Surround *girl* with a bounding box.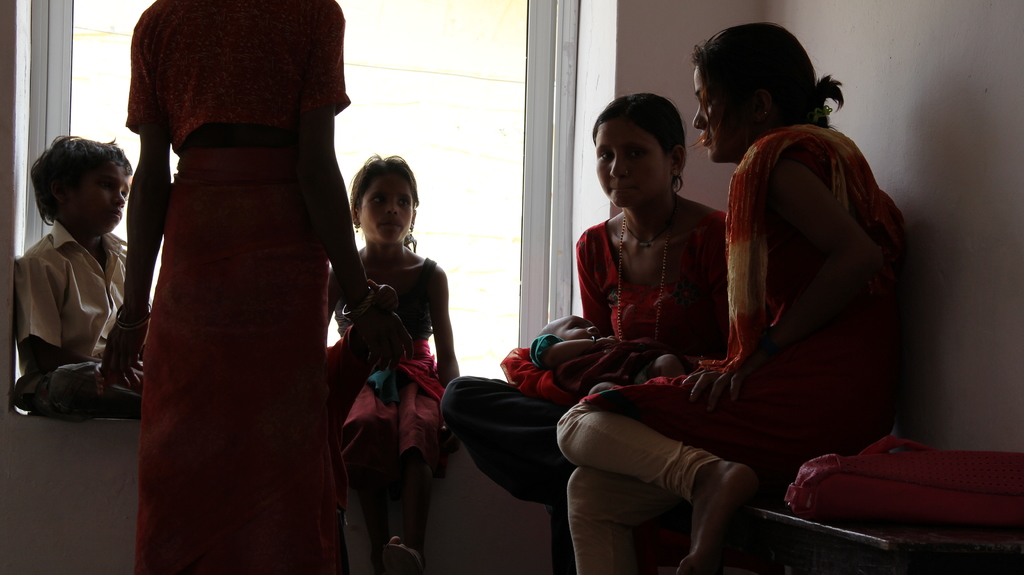
crop(434, 85, 739, 574).
